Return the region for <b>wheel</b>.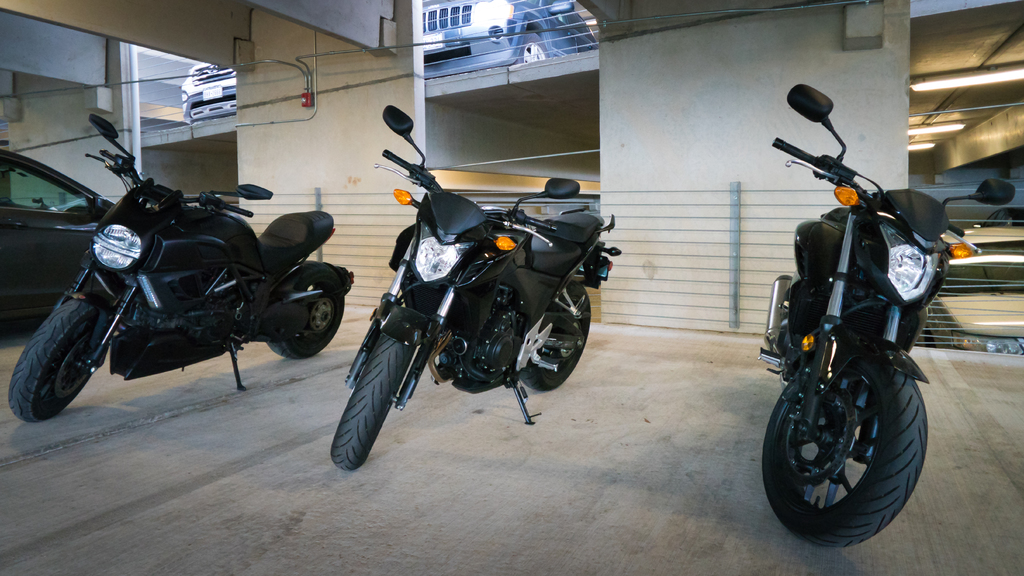
5 297 109 423.
